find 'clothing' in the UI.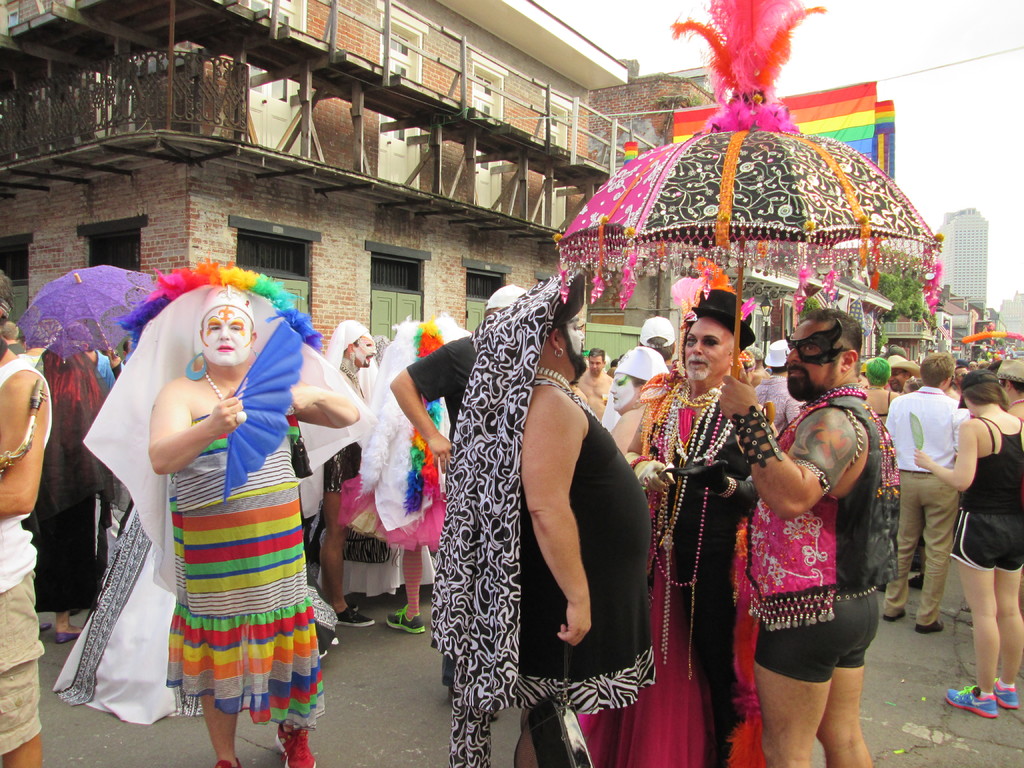
UI element at 630 372 763 767.
